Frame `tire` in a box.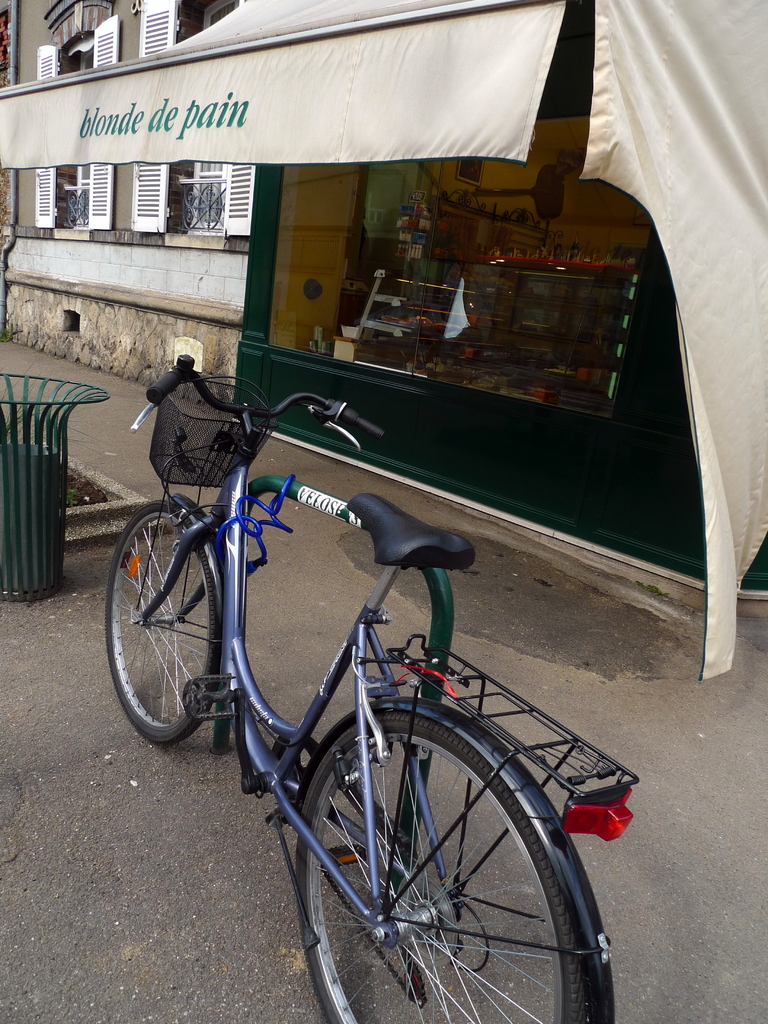
(293,704,611,1023).
